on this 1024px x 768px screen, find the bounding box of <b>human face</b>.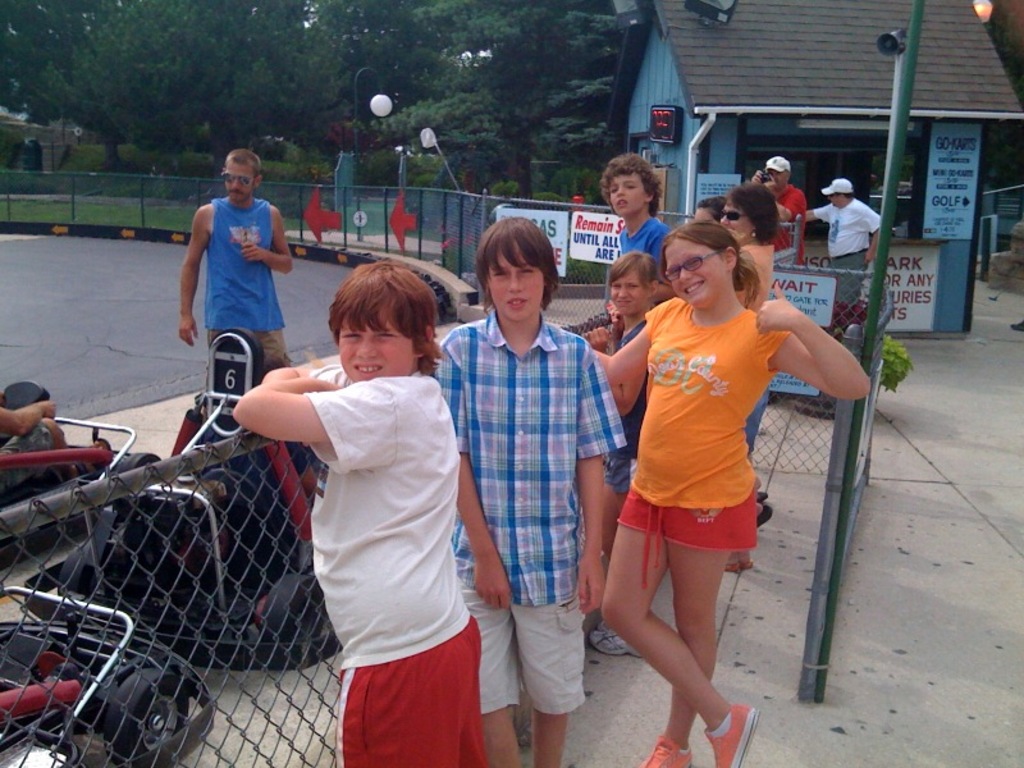
Bounding box: [x1=609, y1=172, x2=645, y2=214].
